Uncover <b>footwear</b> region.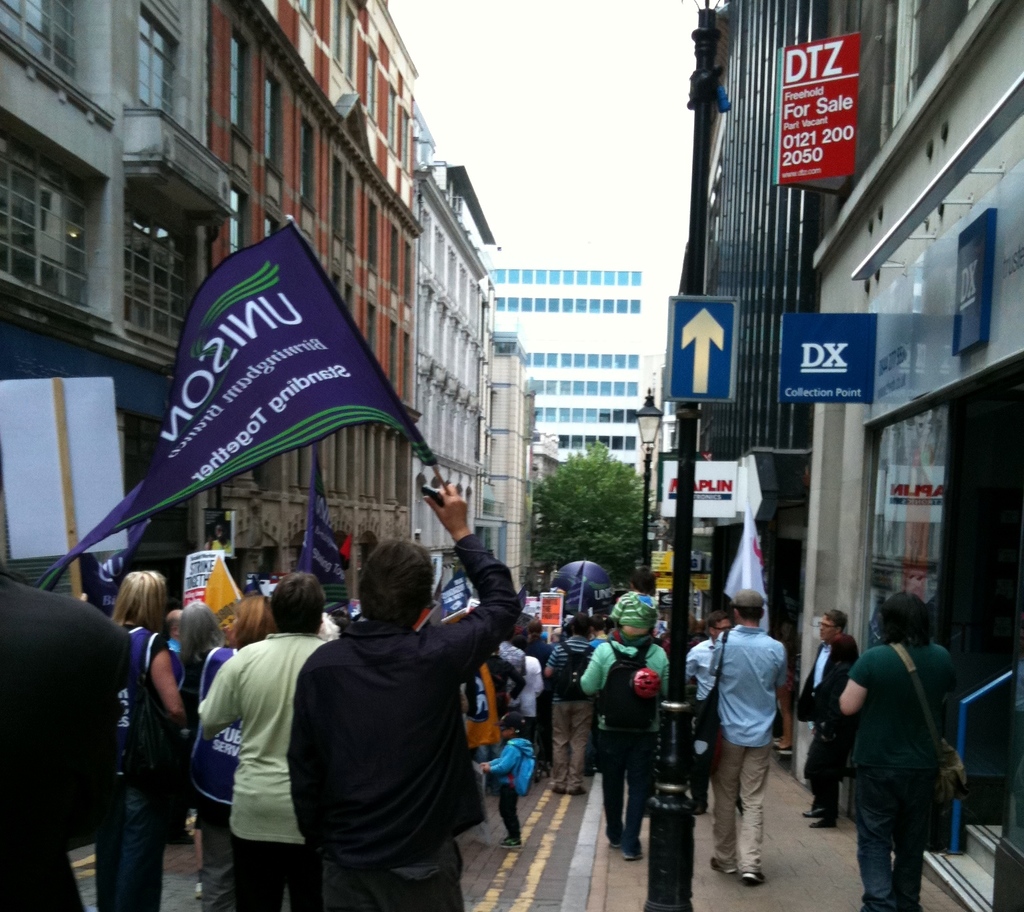
Uncovered: box(815, 819, 838, 830).
